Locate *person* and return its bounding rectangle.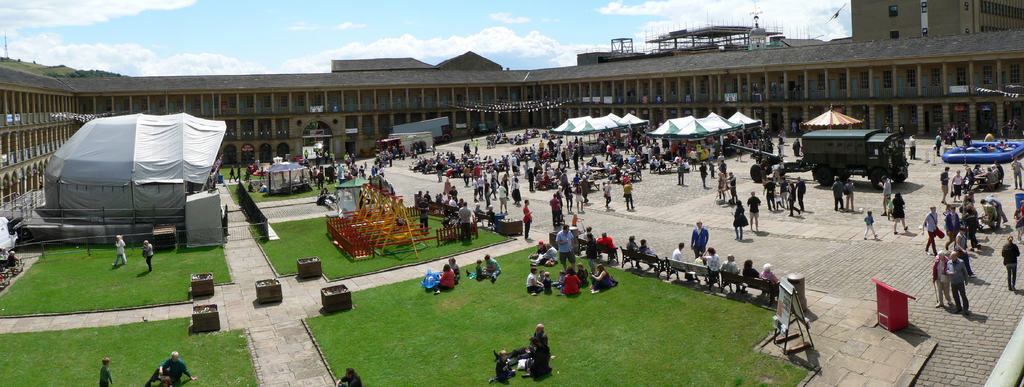
left=1013, top=155, right=1023, bottom=192.
